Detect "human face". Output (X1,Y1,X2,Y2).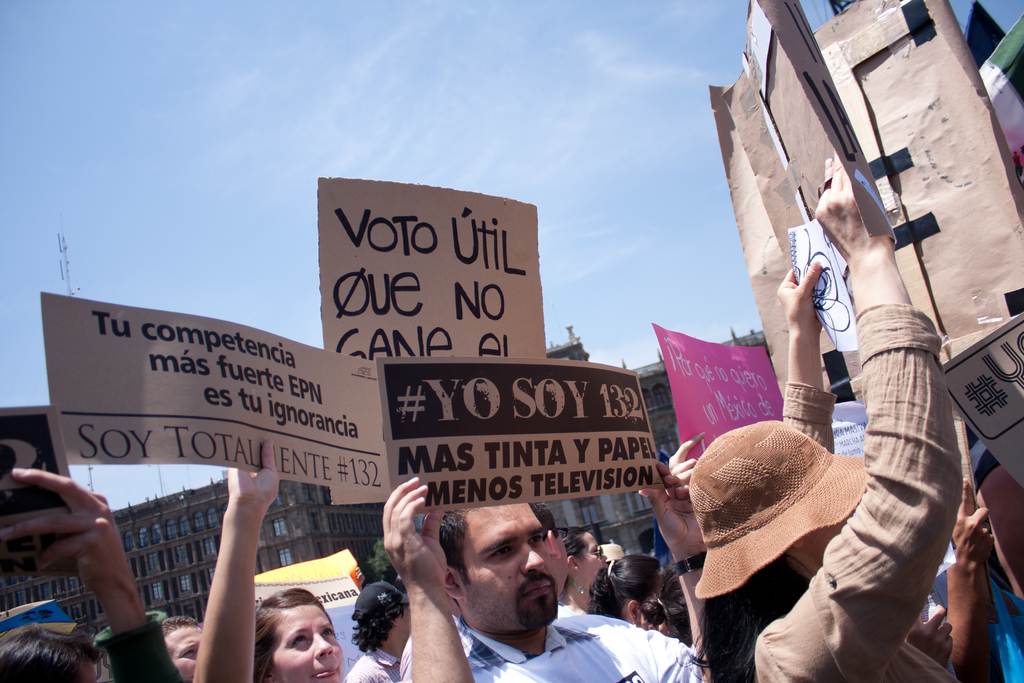
(399,607,411,634).
